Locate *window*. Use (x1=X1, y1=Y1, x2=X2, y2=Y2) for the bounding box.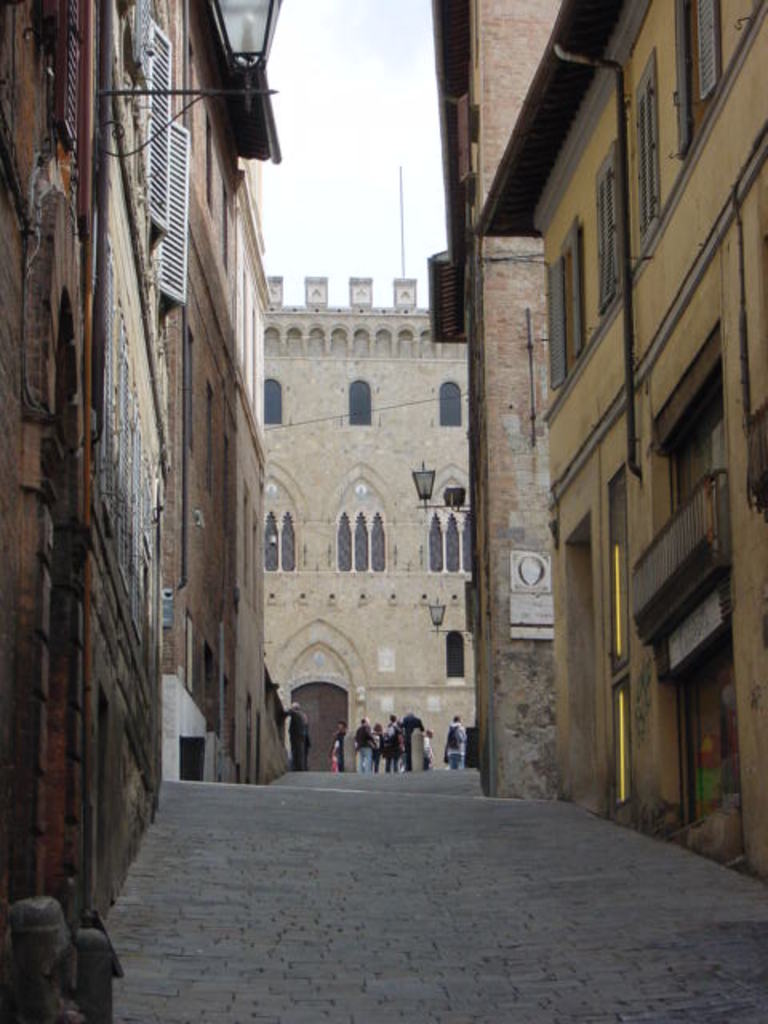
(x1=629, y1=77, x2=658, y2=224).
